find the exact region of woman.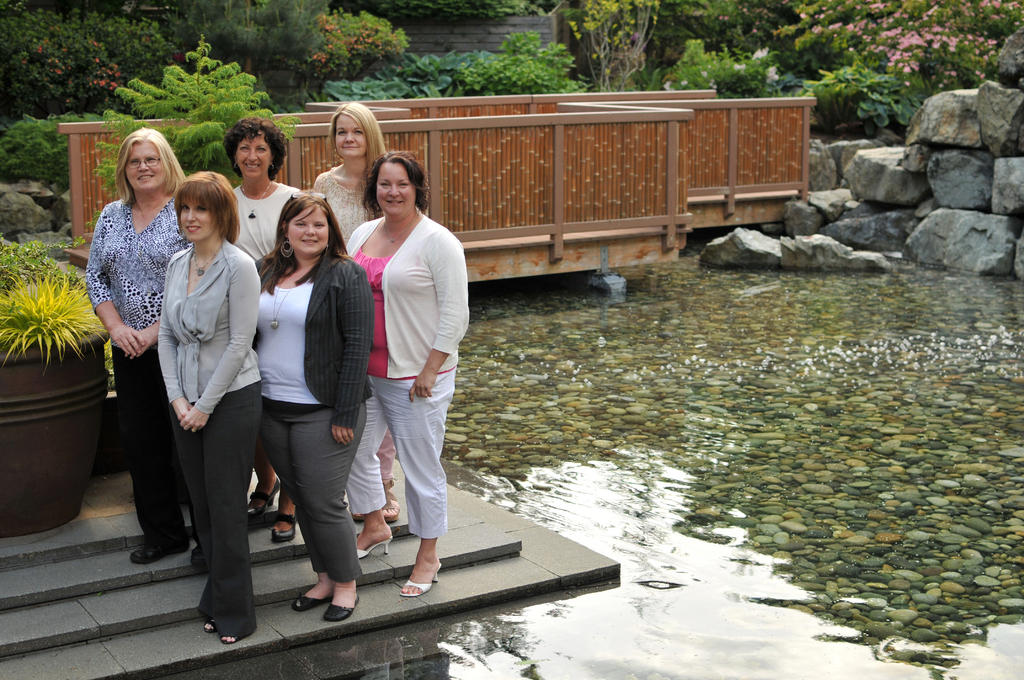
Exact region: <box>316,102,395,523</box>.
